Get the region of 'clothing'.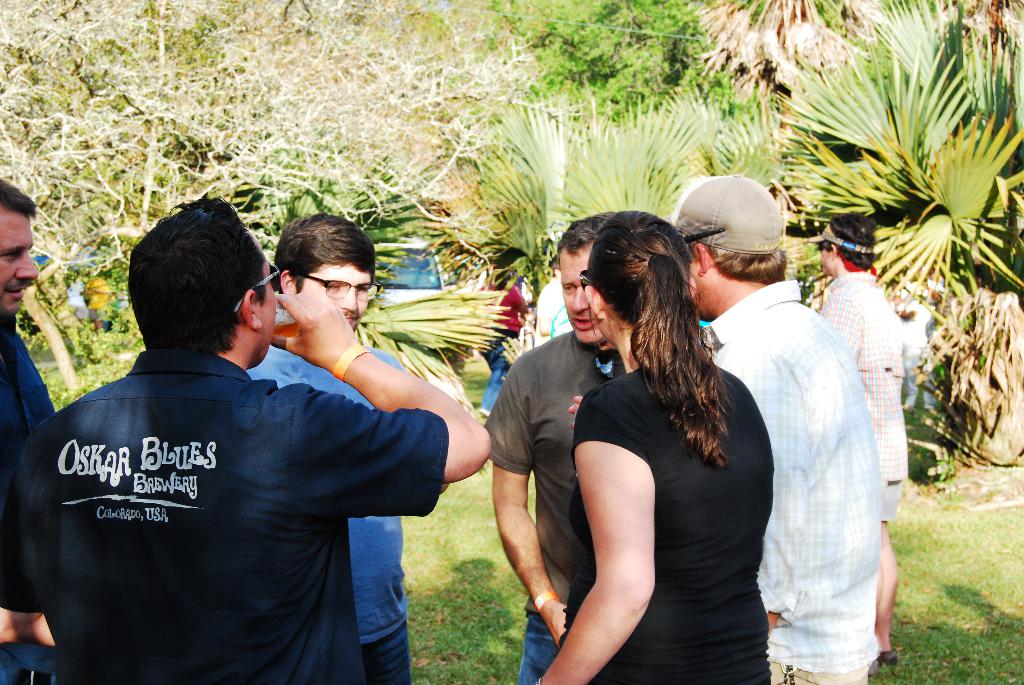
bbox(815, 271, 909, 521).
